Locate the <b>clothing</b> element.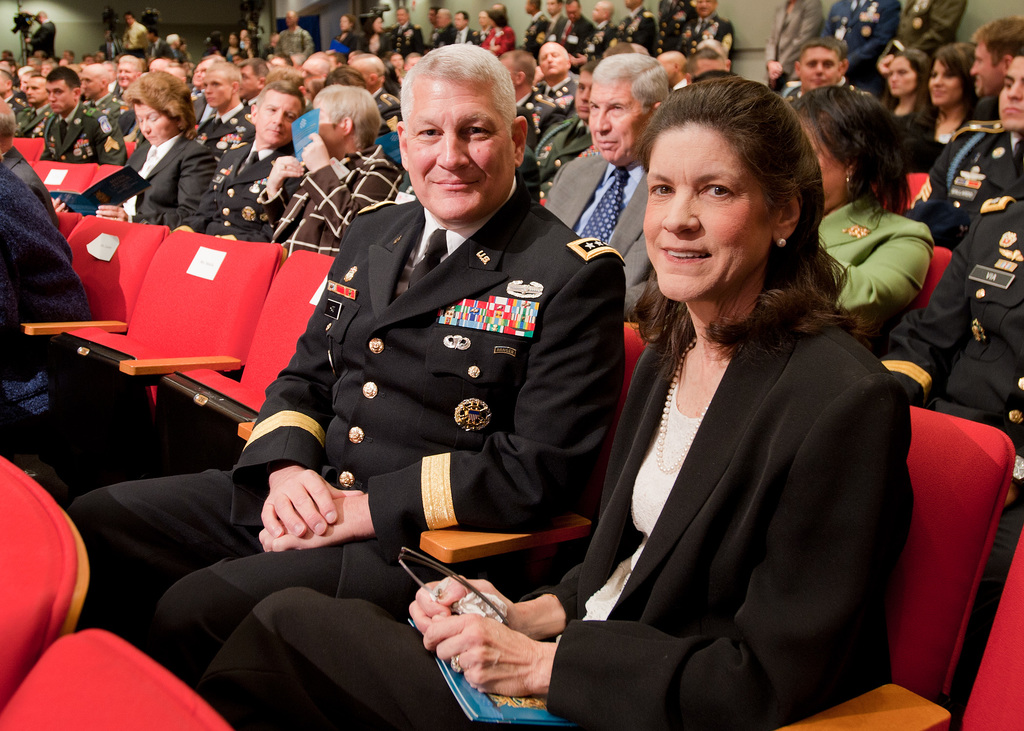
Element bbox: rect(881, 198, 1023, 431).
